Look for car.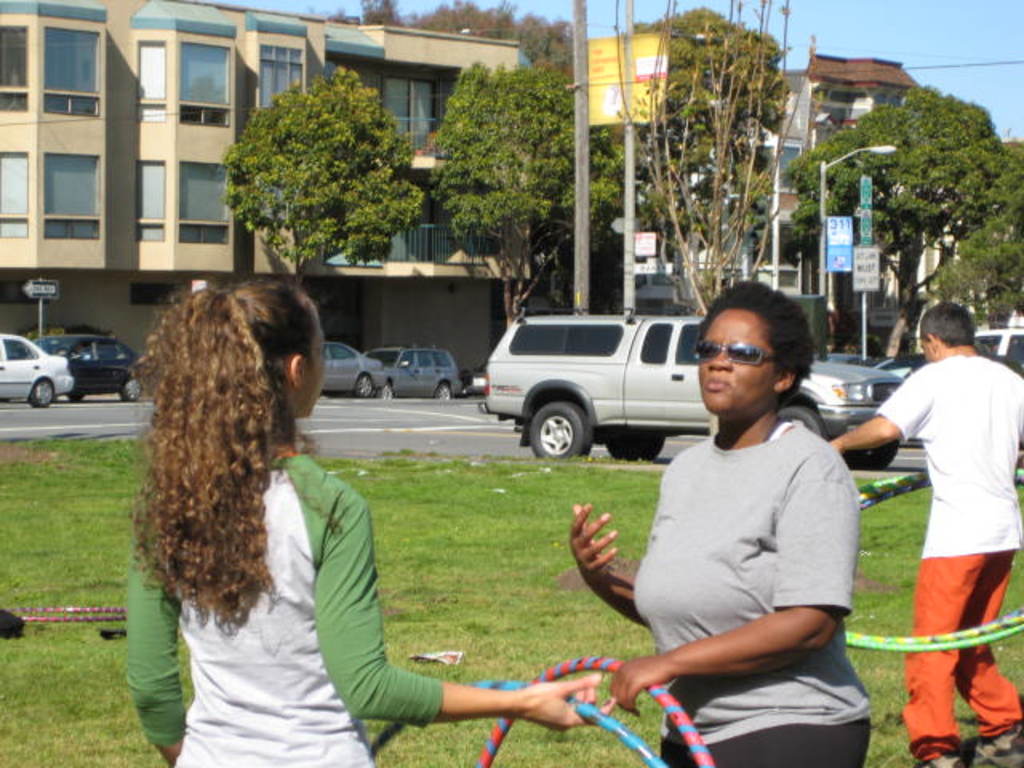
Found: (360,347,459,406).
